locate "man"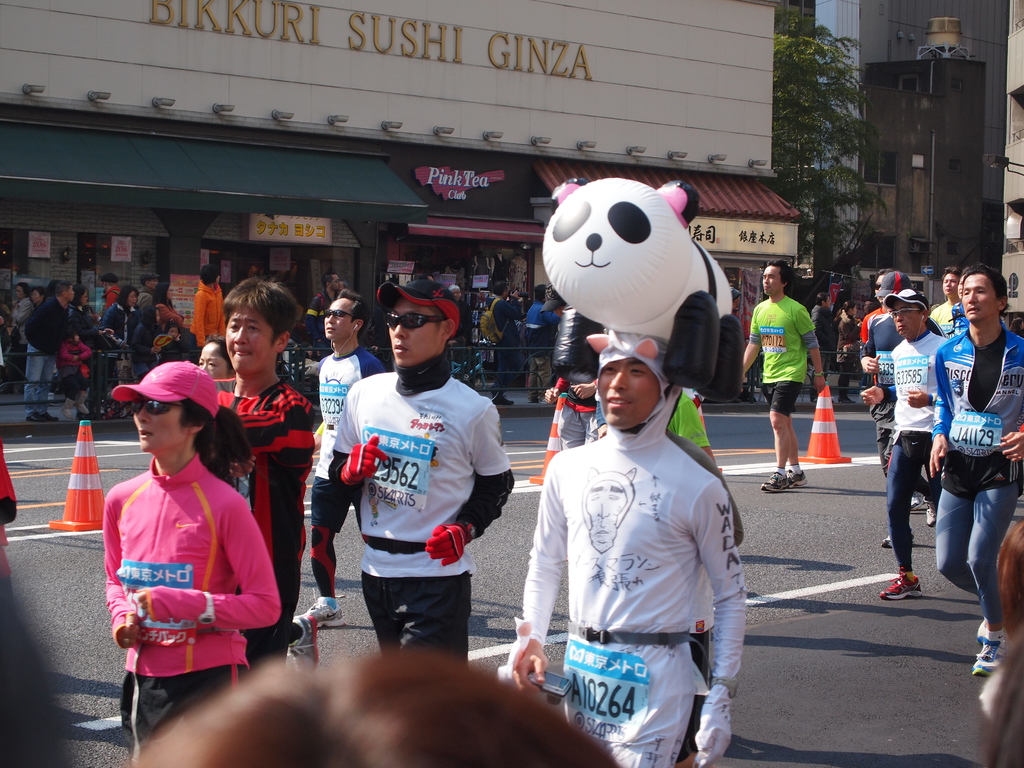
[x1=858, y1=269, x2=948, y2=547]
